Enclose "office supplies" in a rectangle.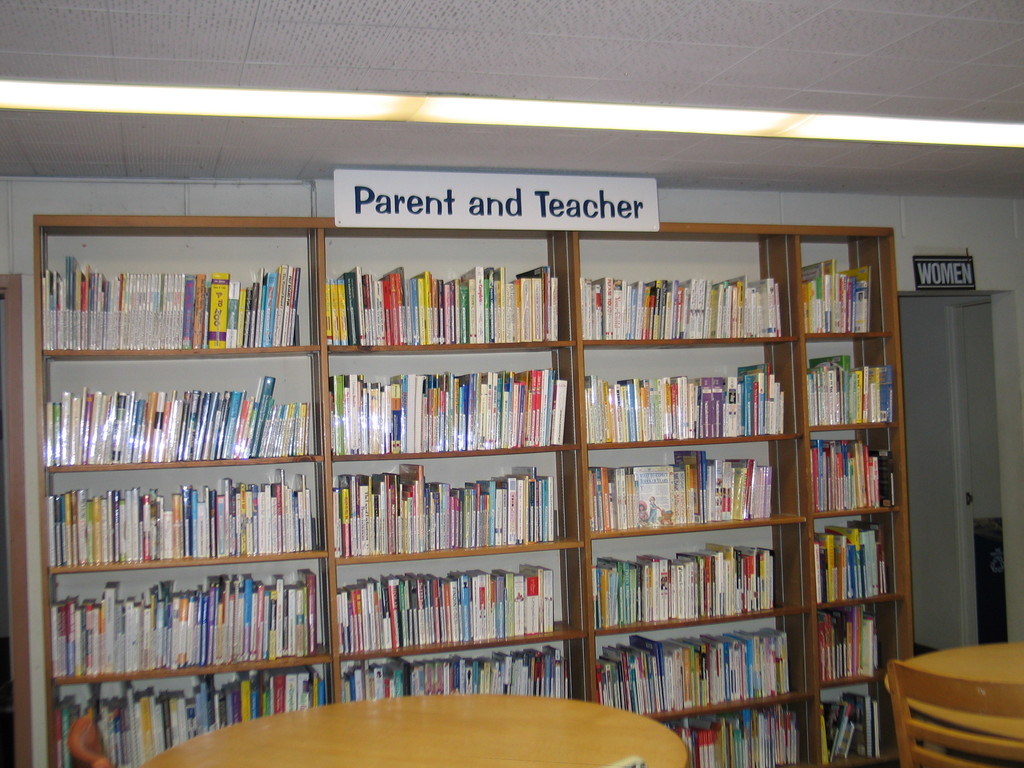
798, 259, 877, 330.
